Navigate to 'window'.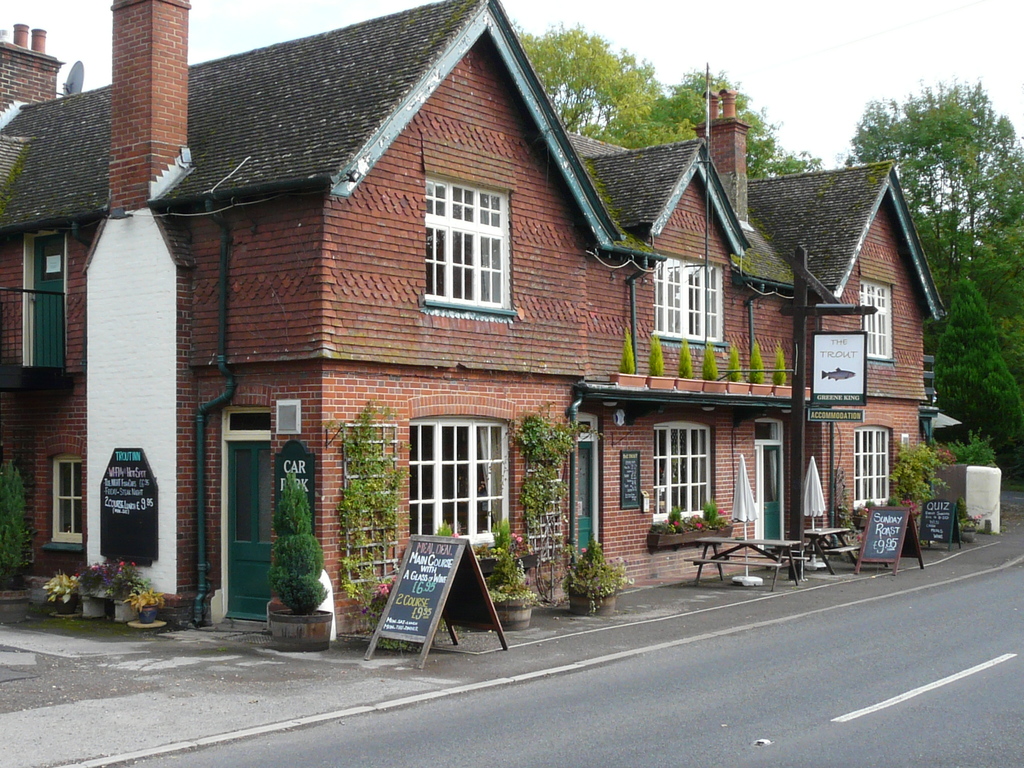
Navigation target: pyautogui.locateOnScreen(408, 409, 520, 548).
